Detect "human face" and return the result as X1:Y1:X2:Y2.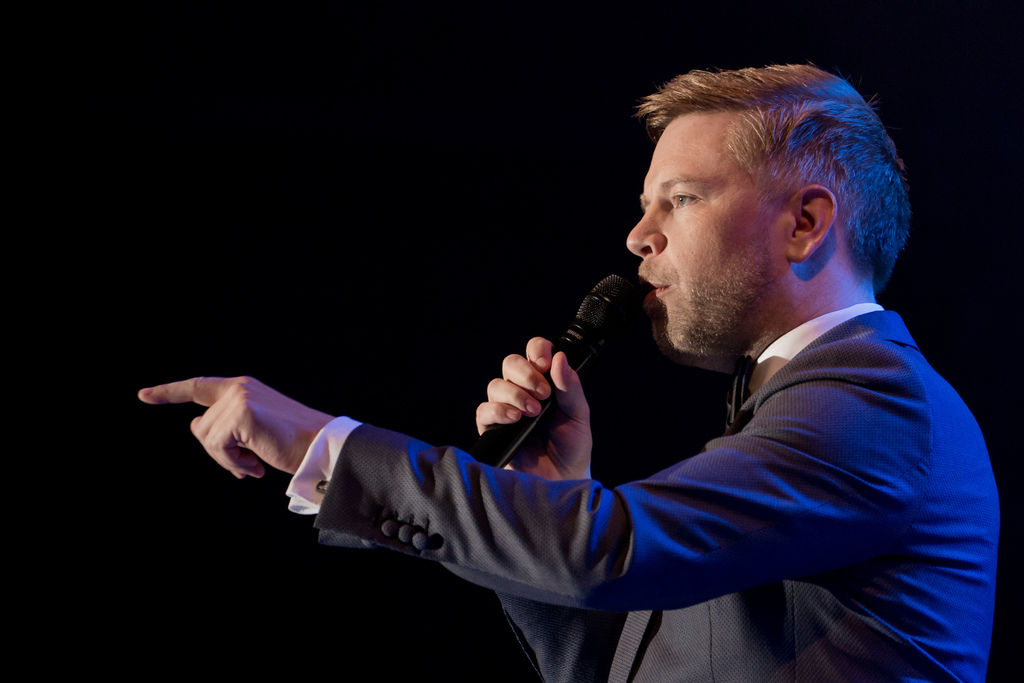
622:108:796:368.
